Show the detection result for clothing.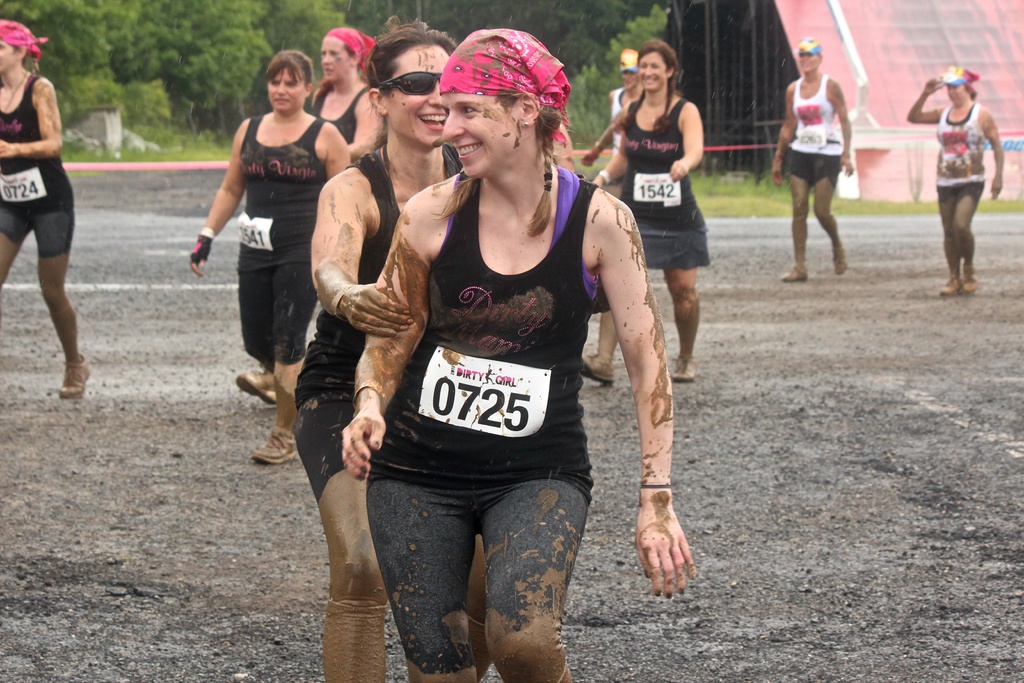
[611,106,703,218].
